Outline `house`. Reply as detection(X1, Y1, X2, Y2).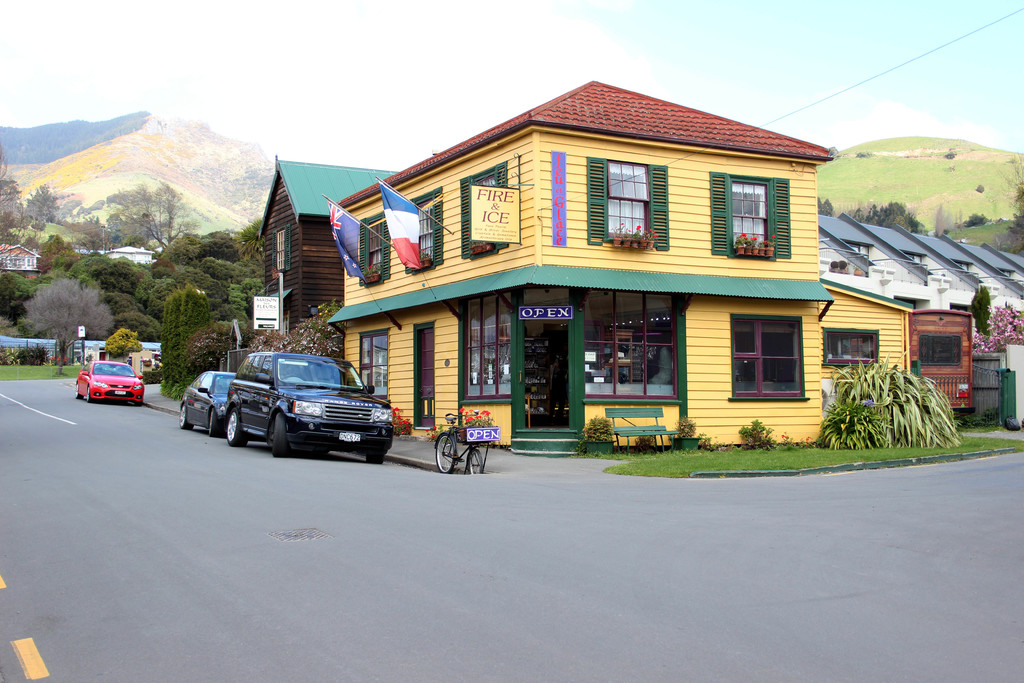
detection(812, 204, 1023, 308).
